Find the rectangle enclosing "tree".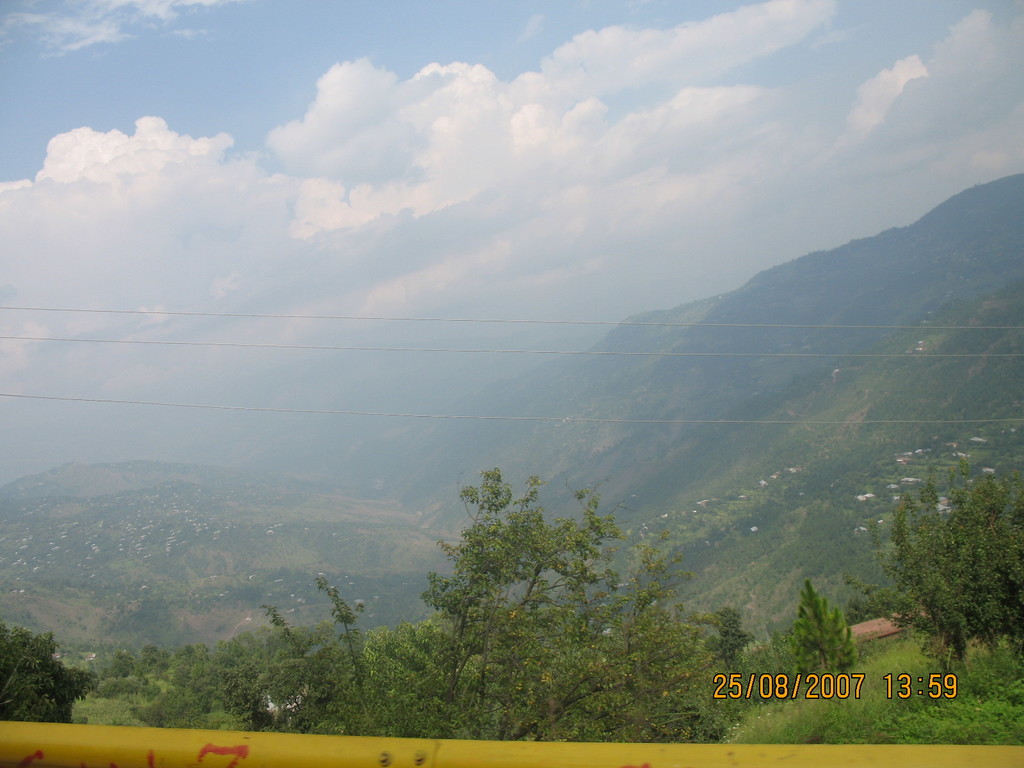
select_region(362, 467, 744, 743).
